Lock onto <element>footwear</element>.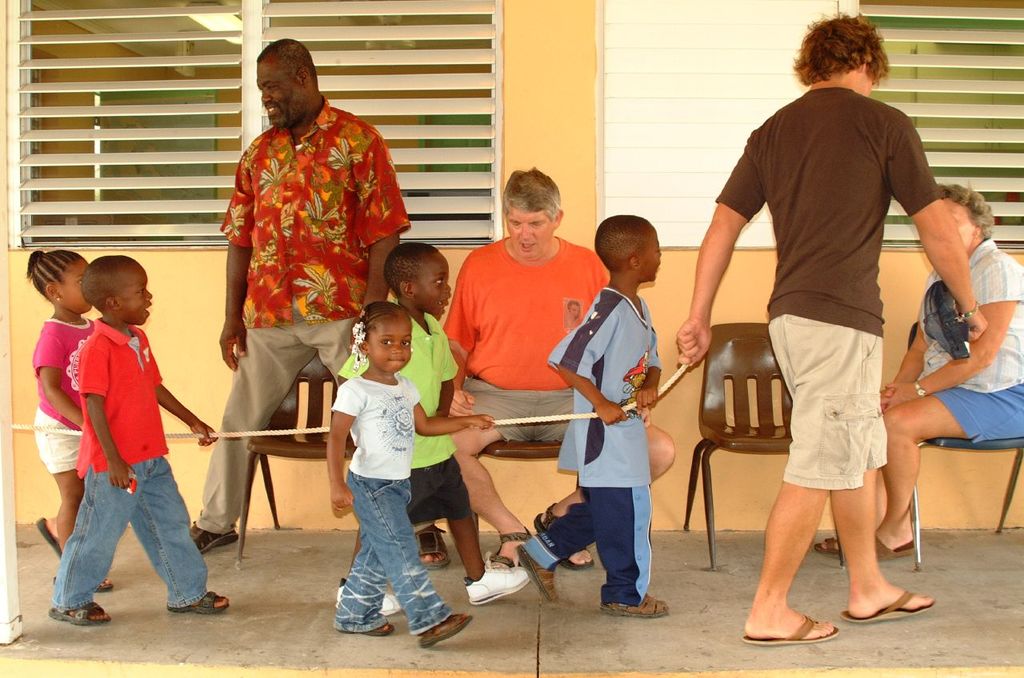
Locked: box=[462, 564, 532, 605].
